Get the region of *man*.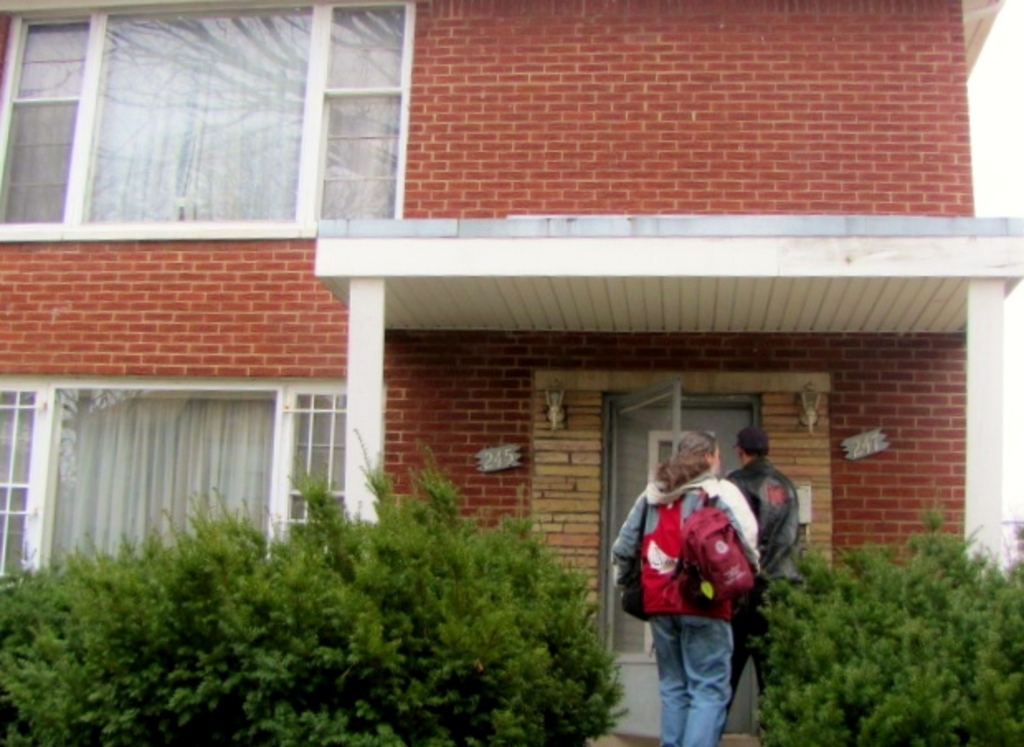
{"left": 715, "top": 425, "right": 799, "bottom": 735}.
